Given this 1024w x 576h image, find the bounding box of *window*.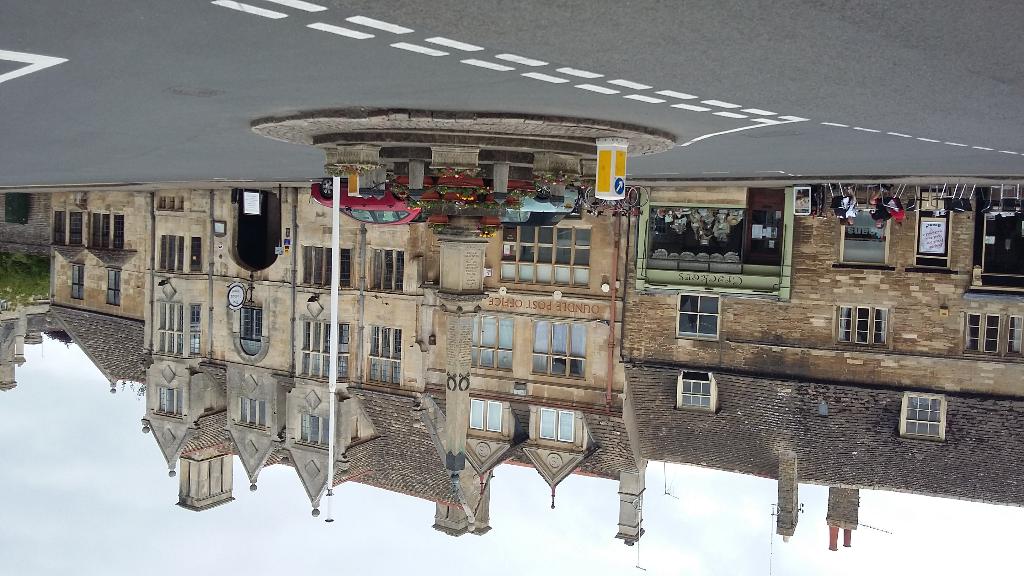
bbox(499, 224, 592, 290).
